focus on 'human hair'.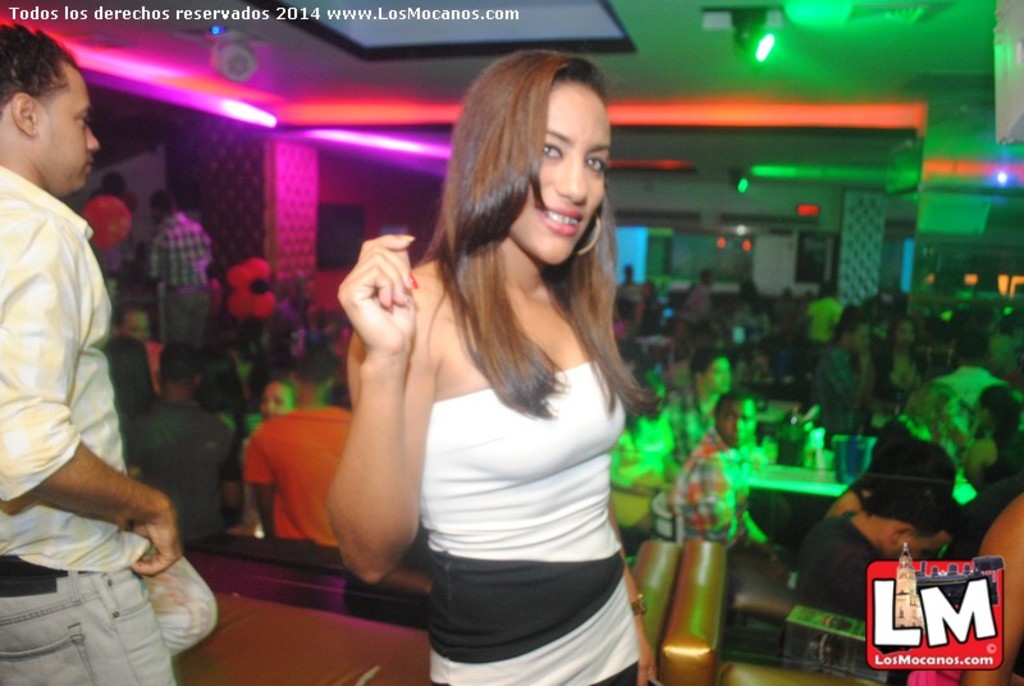
Focused at (x1=836, y1=315, x2=856, y2=335).
